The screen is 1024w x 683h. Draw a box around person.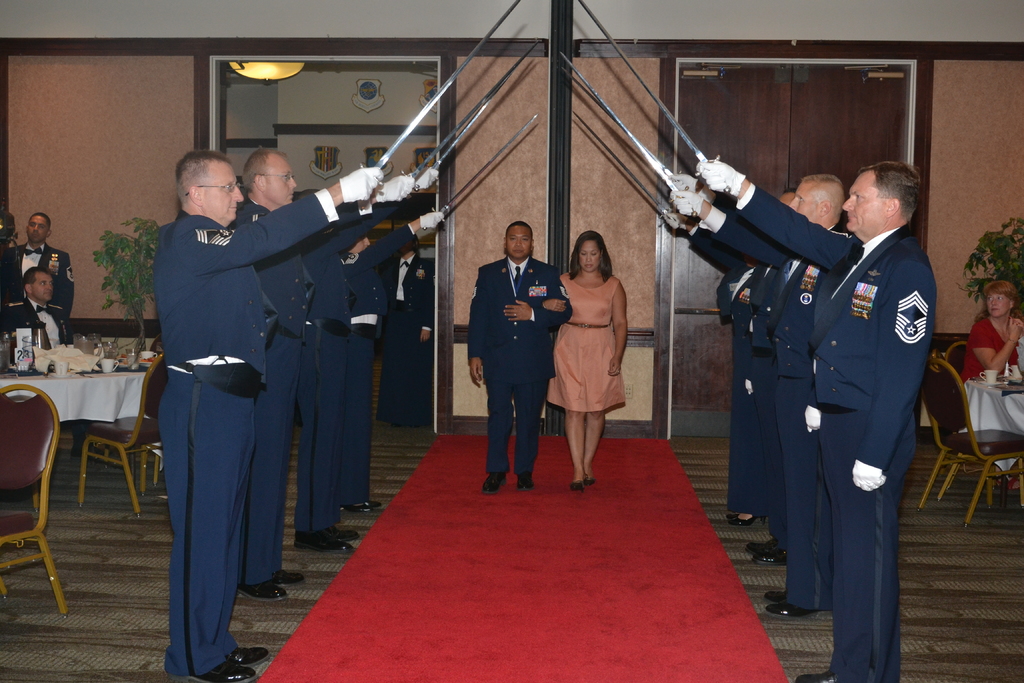
select_region(541, 229, 629, 486).
